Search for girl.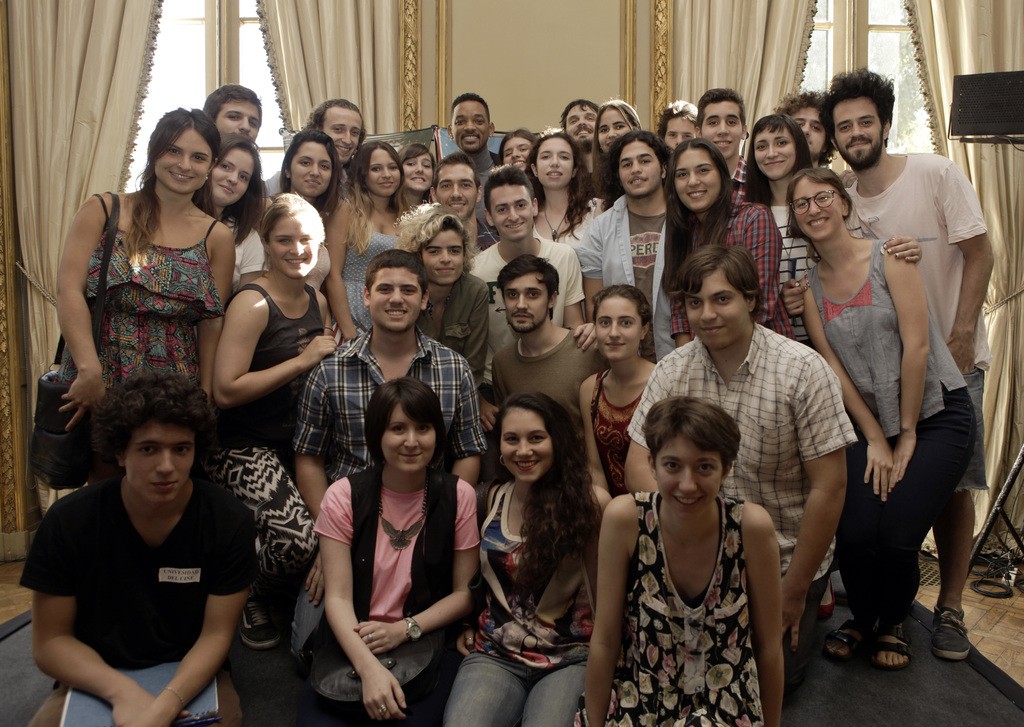
Found at <region>306, 372, 469, 726</region>.
